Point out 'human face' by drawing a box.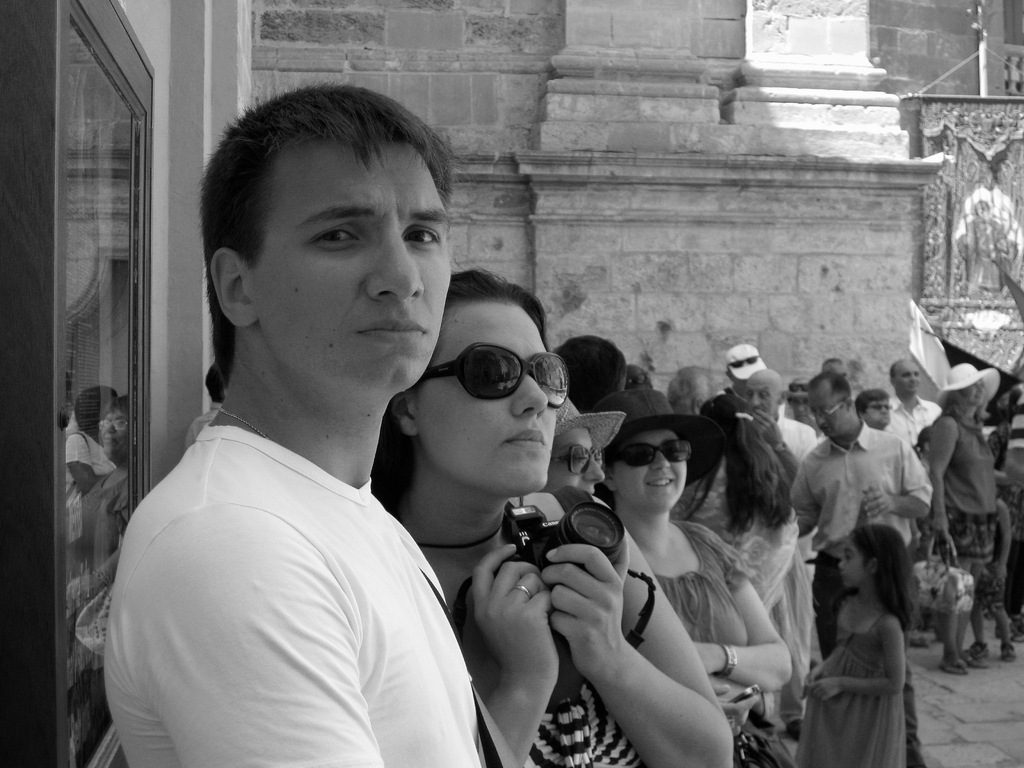
bbox=(614, 429, 686, 515).
